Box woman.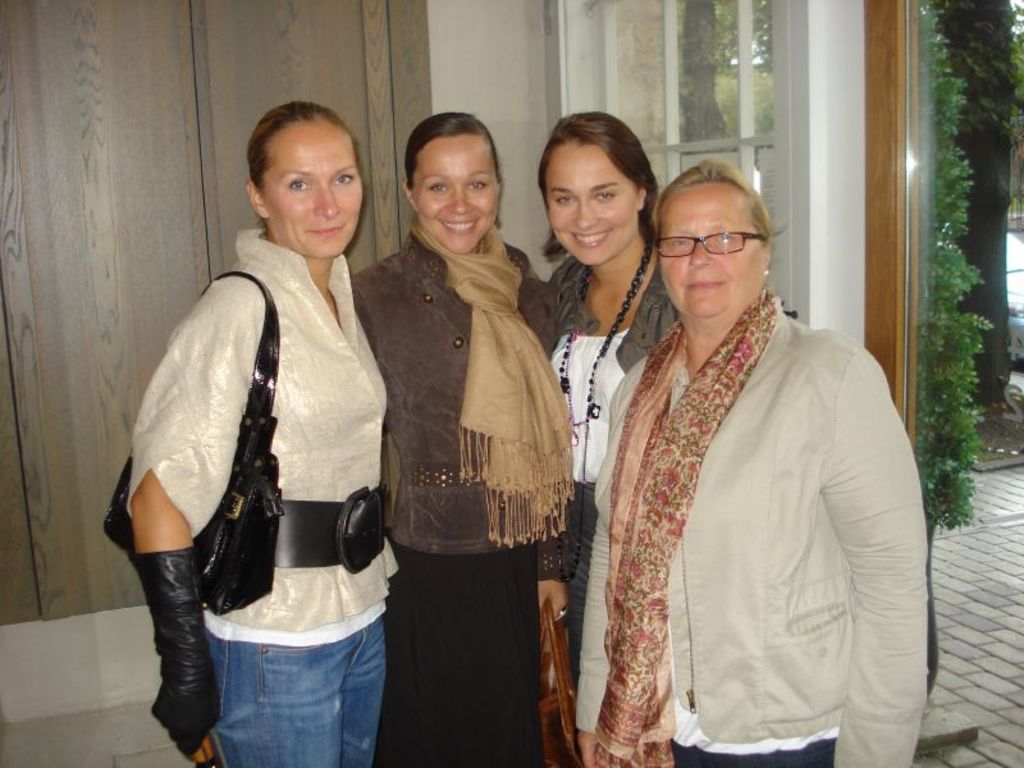
select_region(348, 116, 552, 767).
